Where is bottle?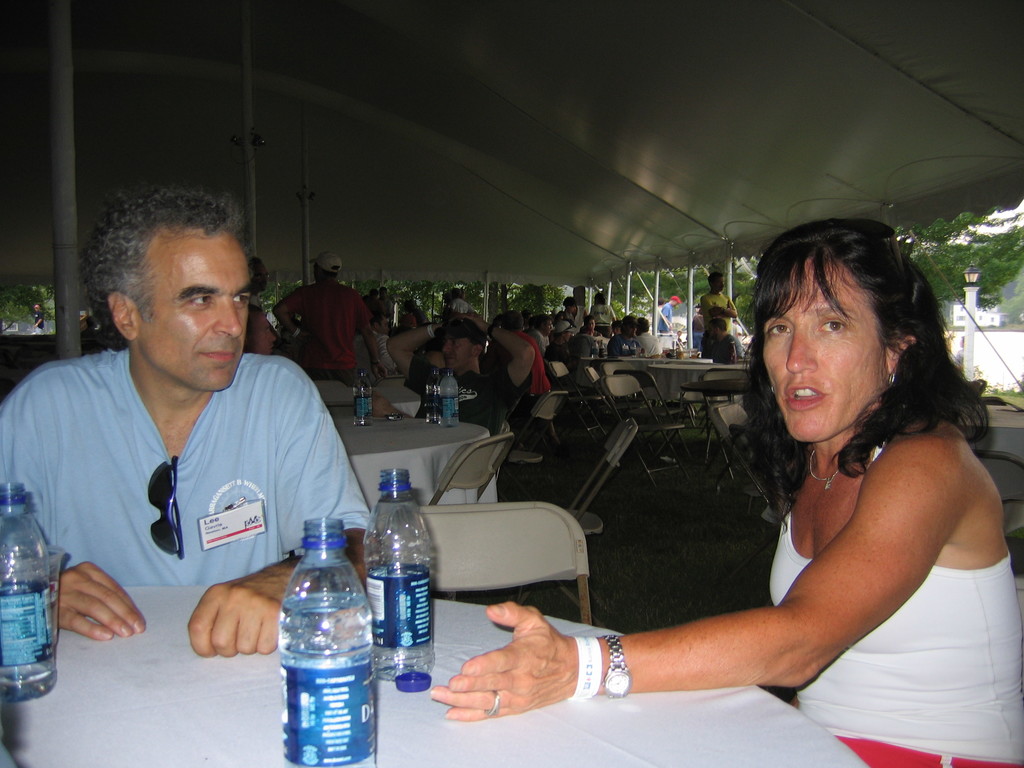
[x1=591, y1=339, x2=599, y2=360].
